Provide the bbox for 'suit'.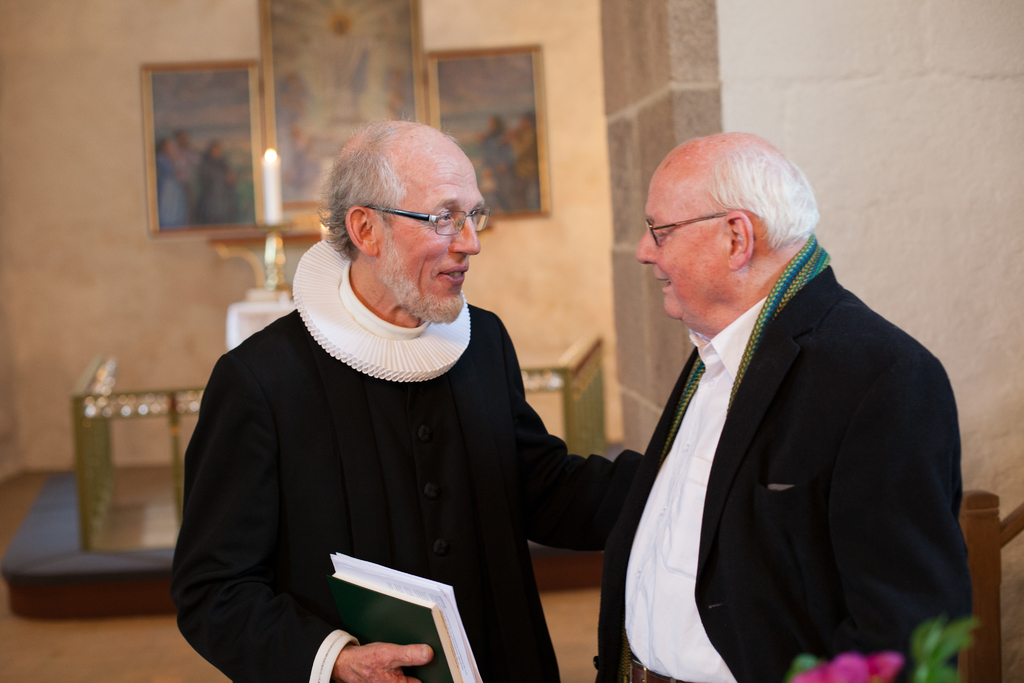
580 187 982 679.
